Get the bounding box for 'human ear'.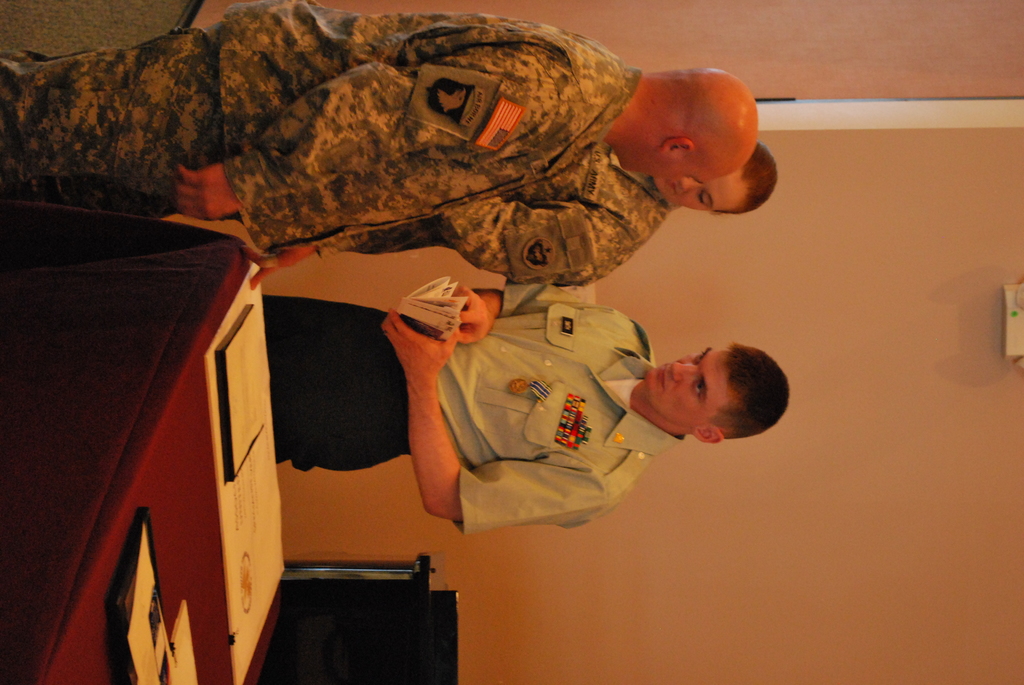
box(661, 139, 694, 150).
